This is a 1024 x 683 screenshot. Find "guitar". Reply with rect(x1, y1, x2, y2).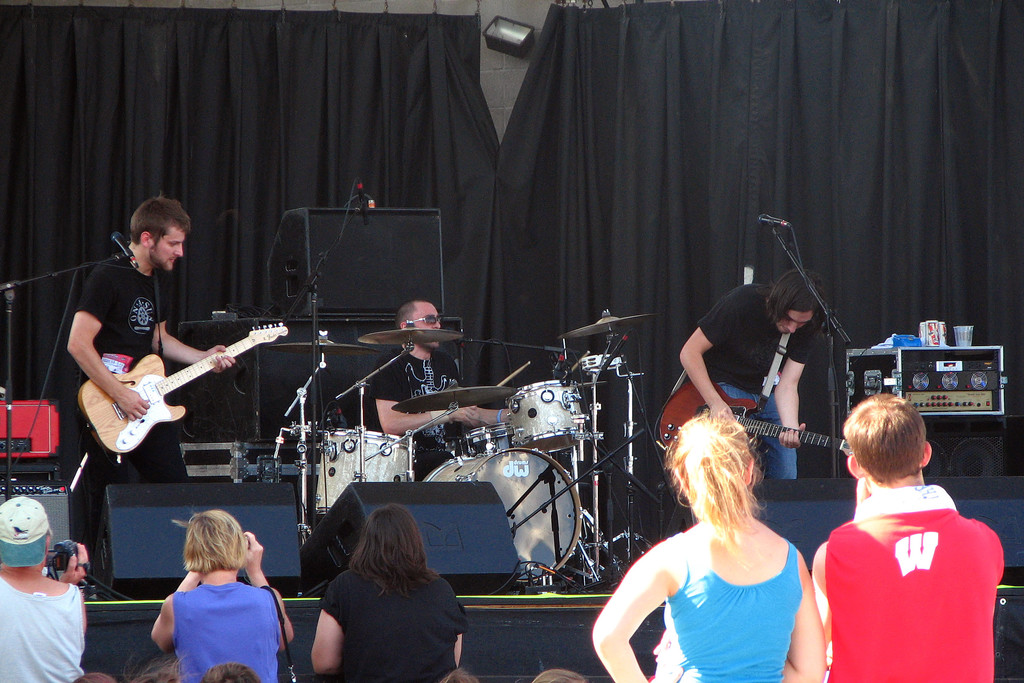
rect(658, 379, 853, 454).
